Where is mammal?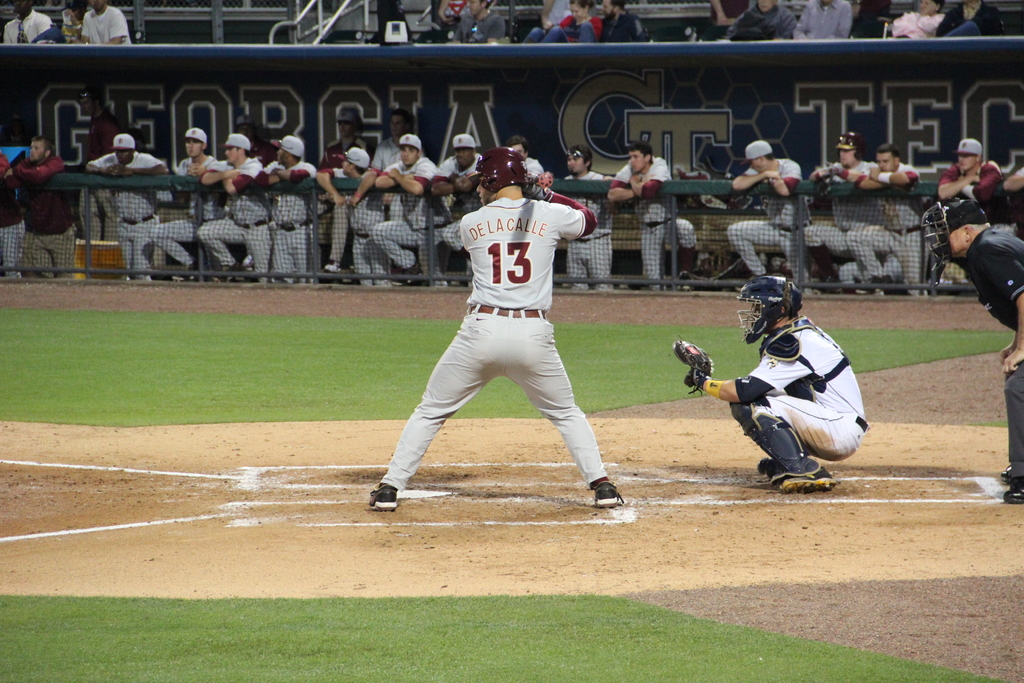
[left=801, top=135, right=873, bottom=283].
